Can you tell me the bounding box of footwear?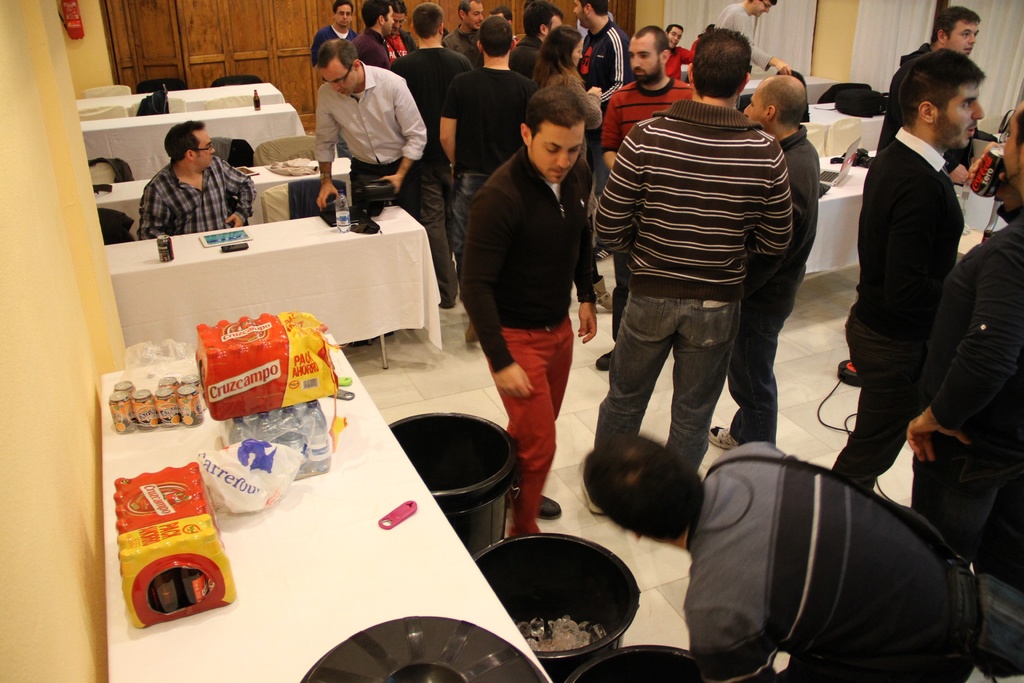
[left=593, top=273, right=615, bottom=314].
